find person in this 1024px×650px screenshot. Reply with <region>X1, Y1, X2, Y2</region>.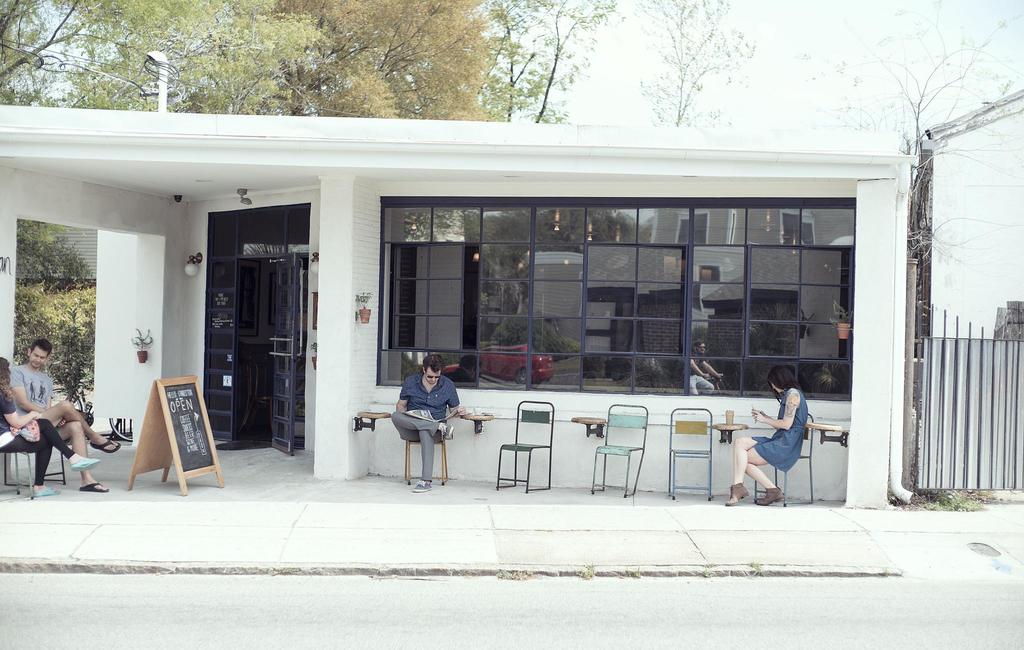
<region>390, 350, 460, 492</region>.
